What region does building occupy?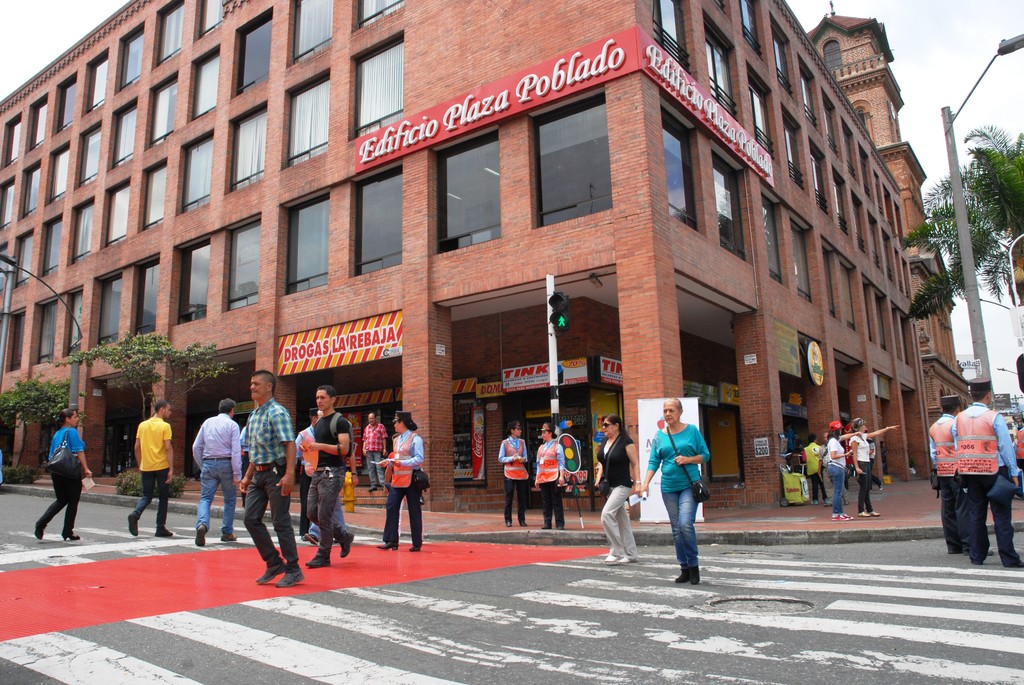
{"x1": 0, "y1": 0, "x2": 931, "y2": 509}.
